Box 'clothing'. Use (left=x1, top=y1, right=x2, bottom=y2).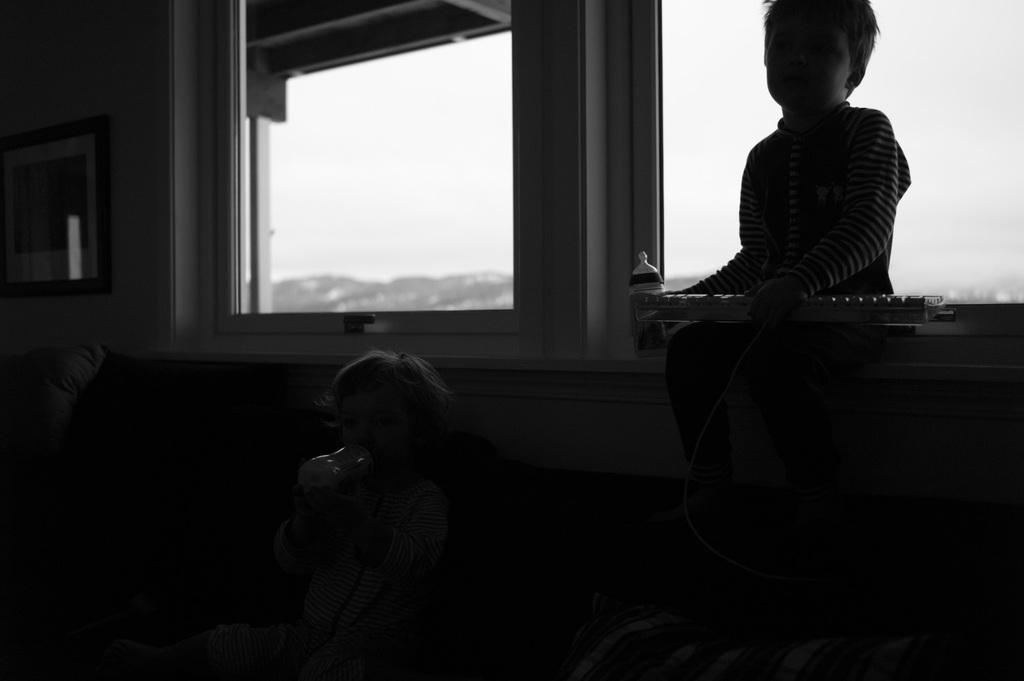
(left=664, top=94, right=914, bottom=454).
